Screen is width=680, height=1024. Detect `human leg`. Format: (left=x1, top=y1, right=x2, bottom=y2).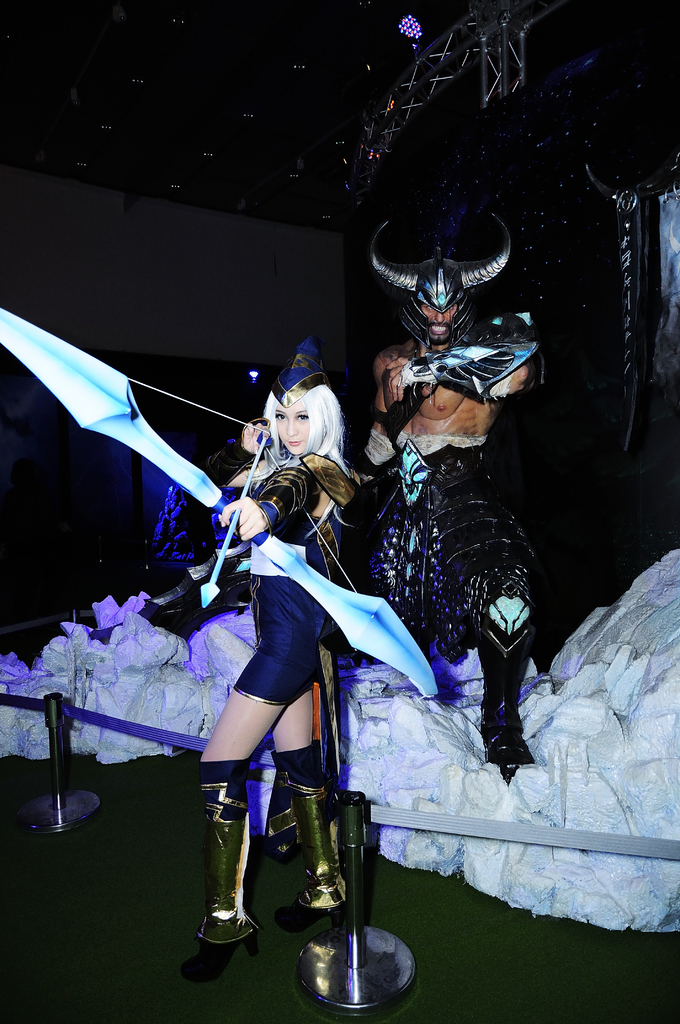
(left=202, top=675, right=302, bottom=936).
